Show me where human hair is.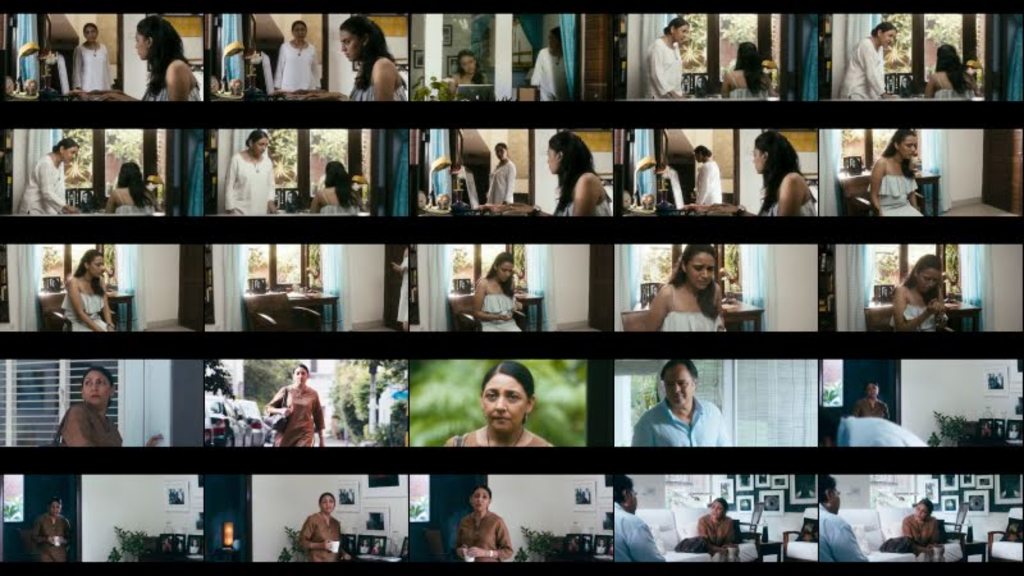
human hair is at <bbox>936, 44, 977, 96</bbox>.
